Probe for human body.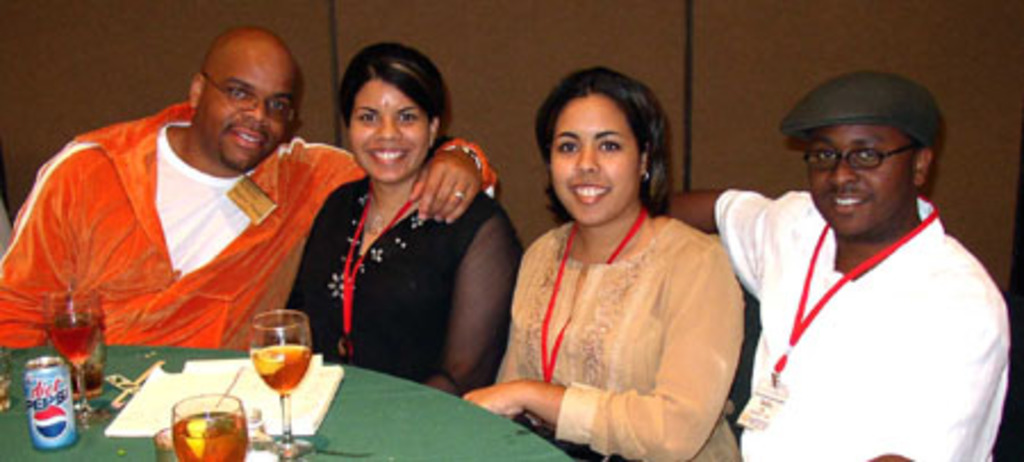
Probe result: rect(473, 84, 762, 461).
